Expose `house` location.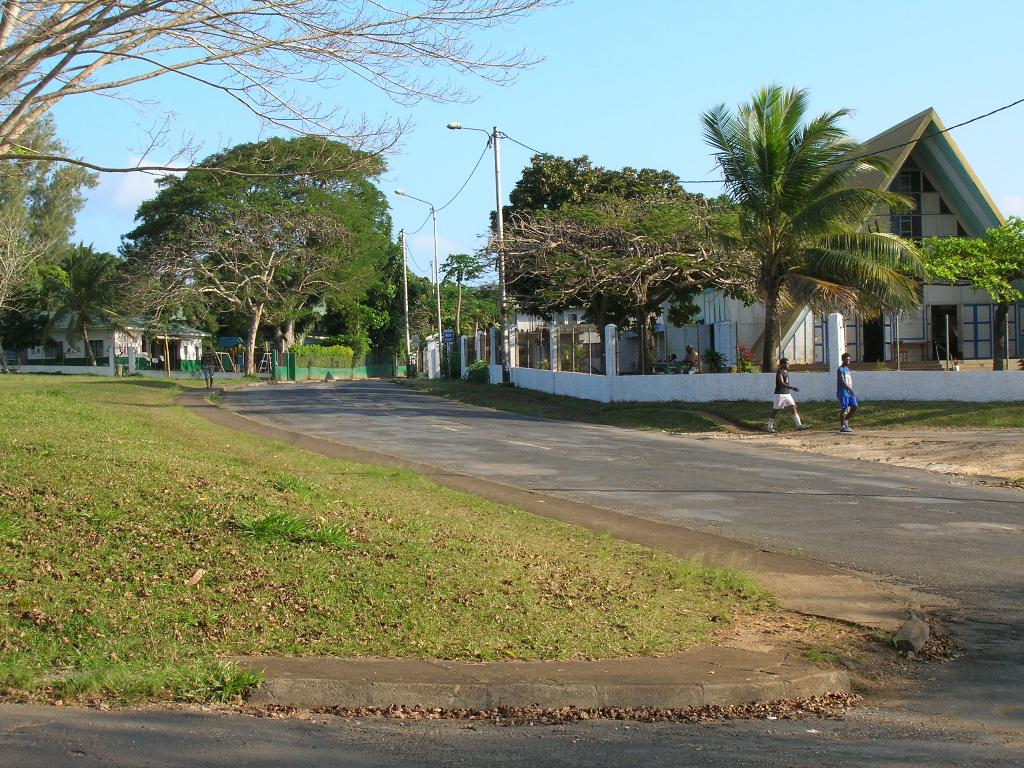
Exposed at <box>484,100,981,381</box>.
